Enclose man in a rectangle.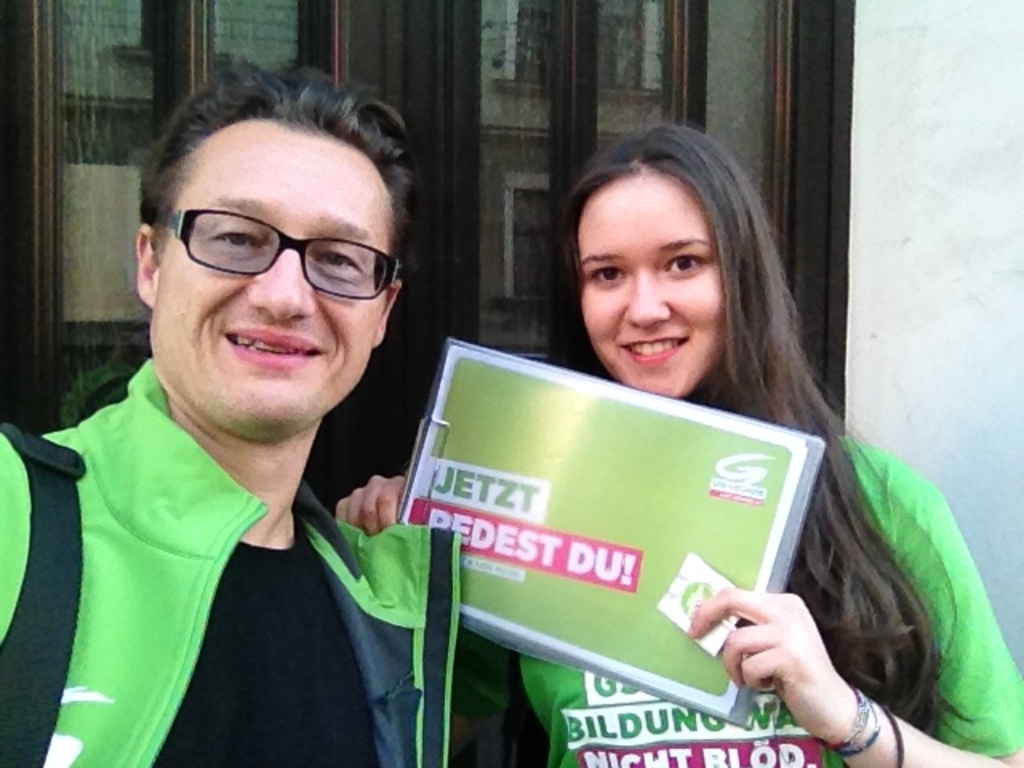
[left=0, top=70, right=464, bottom=758].
